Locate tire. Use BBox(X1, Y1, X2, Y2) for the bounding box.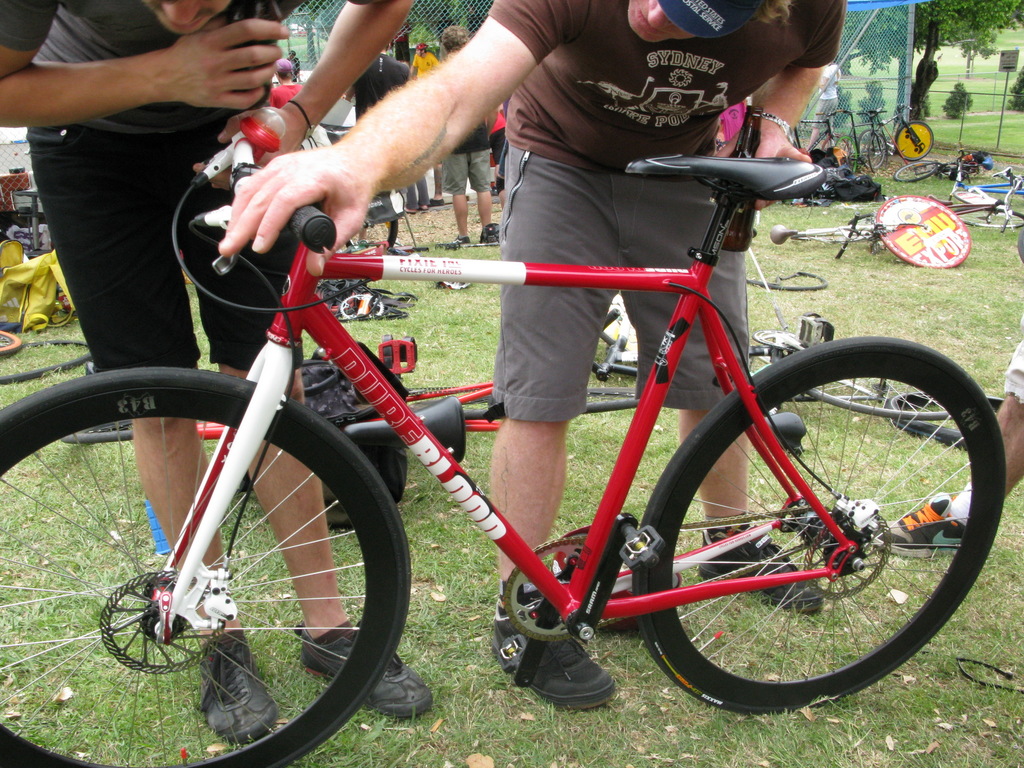
BBox(0, 327, 24, 356).
